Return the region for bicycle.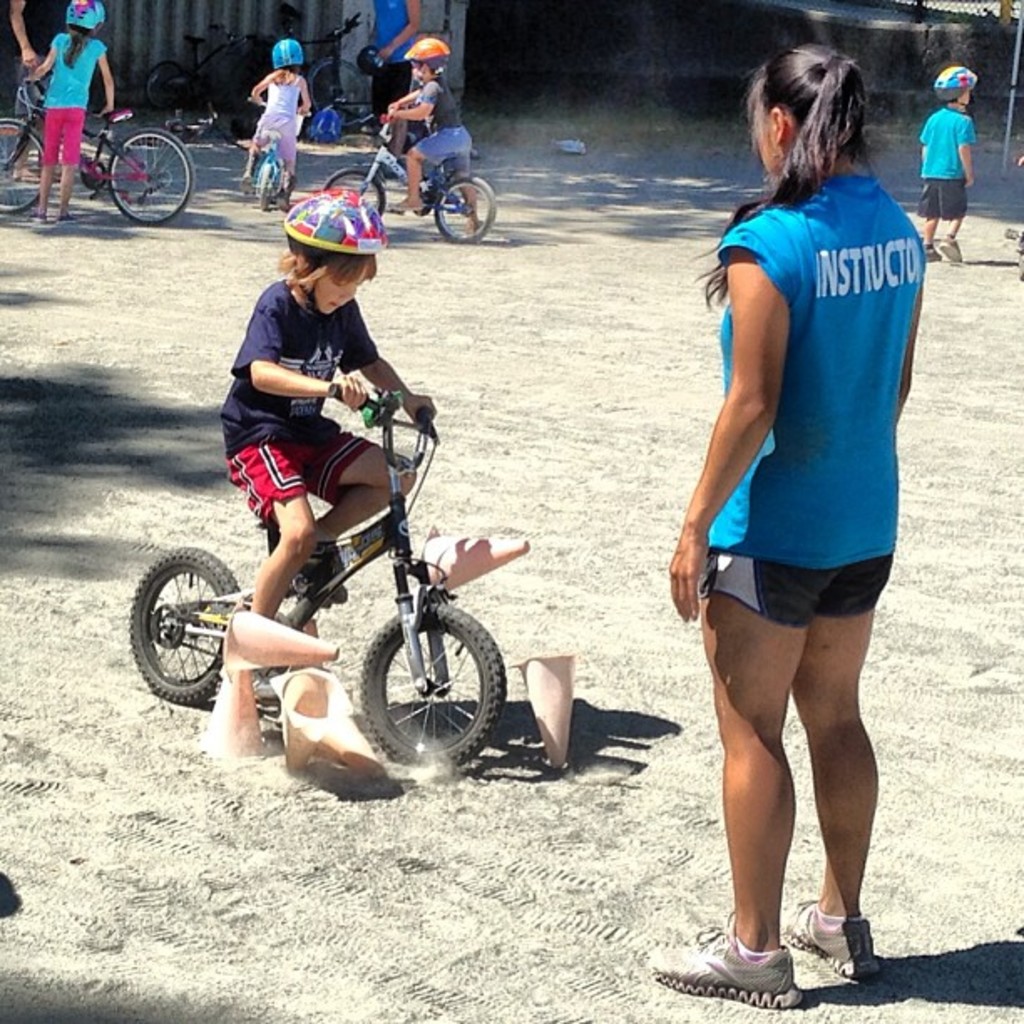
l=229, t=84, r=320, b=214.
